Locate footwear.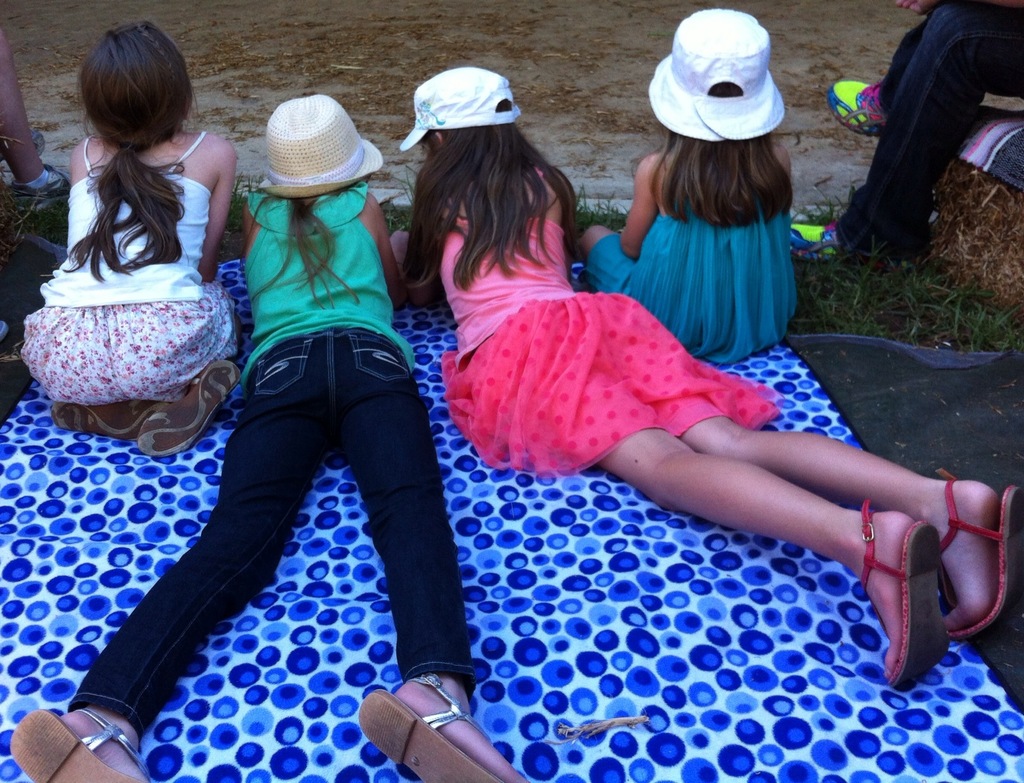
Bounding box: x1=1, y1=128, x2=47, y2=161.
